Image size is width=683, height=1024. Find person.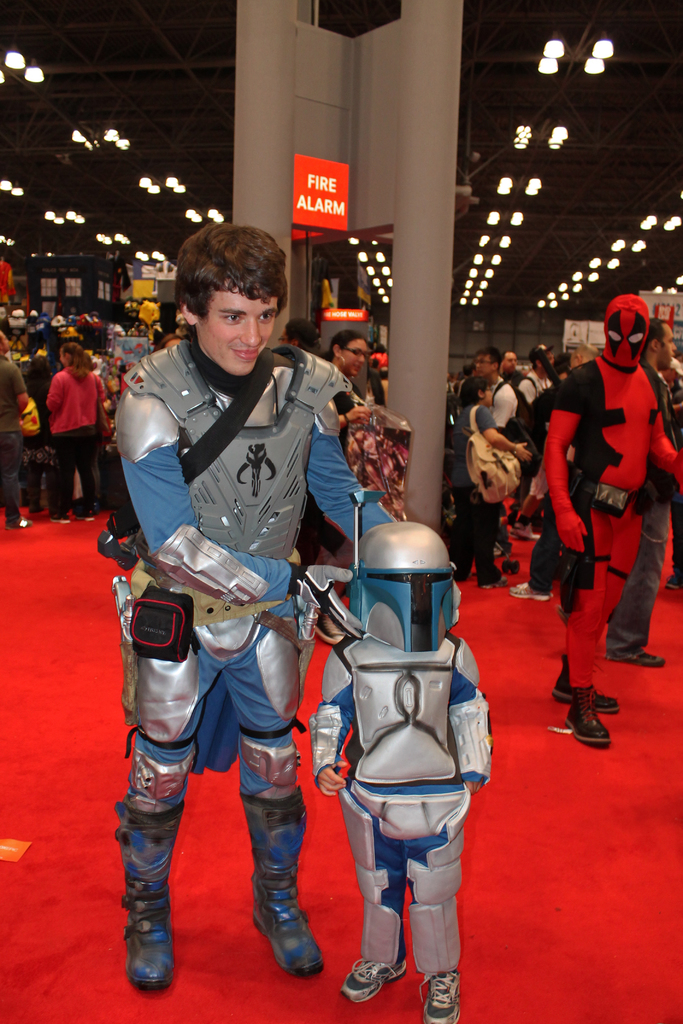
<bbox>308, 521, 492, 1023</bbox>.
